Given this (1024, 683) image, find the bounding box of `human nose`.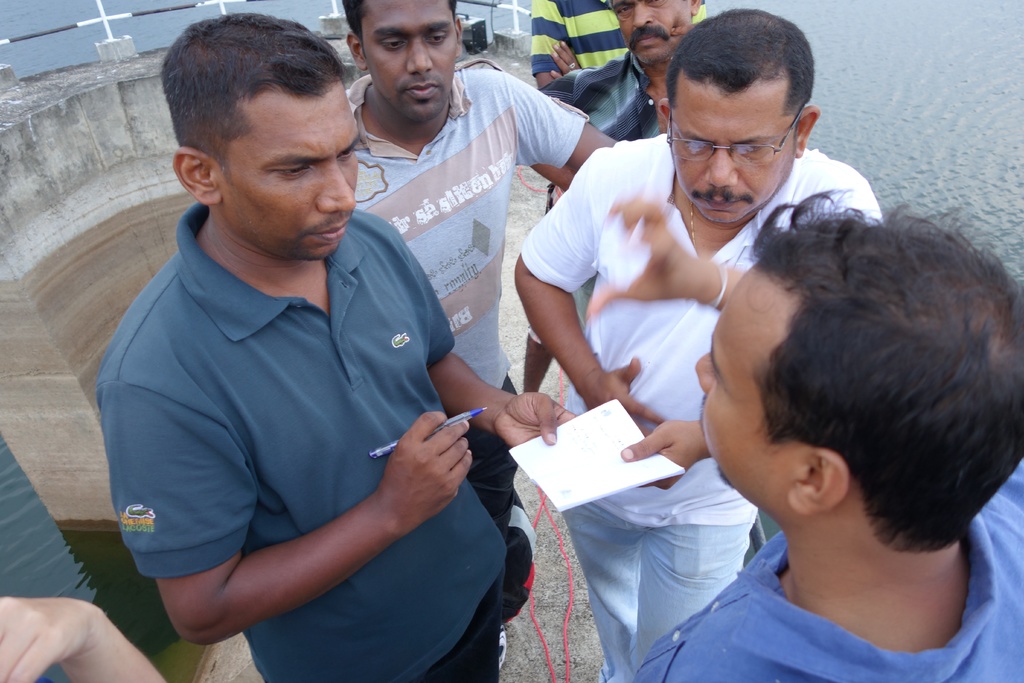
<region>634, 1, 651, 28</region>.
